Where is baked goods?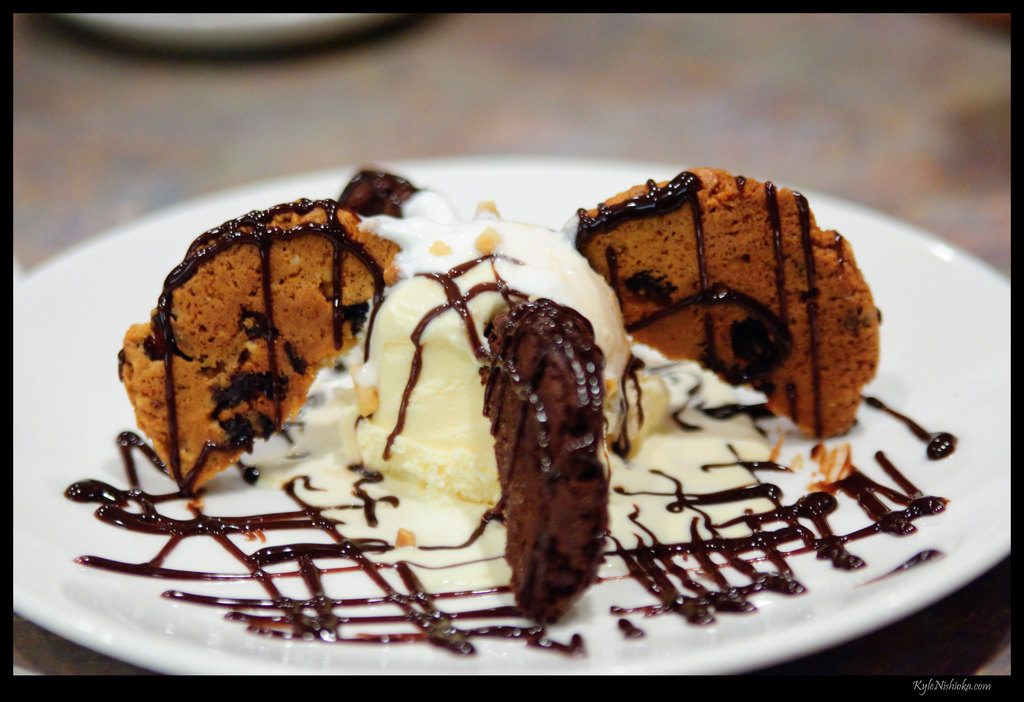
bbox=[345, 210, 668, 507].
